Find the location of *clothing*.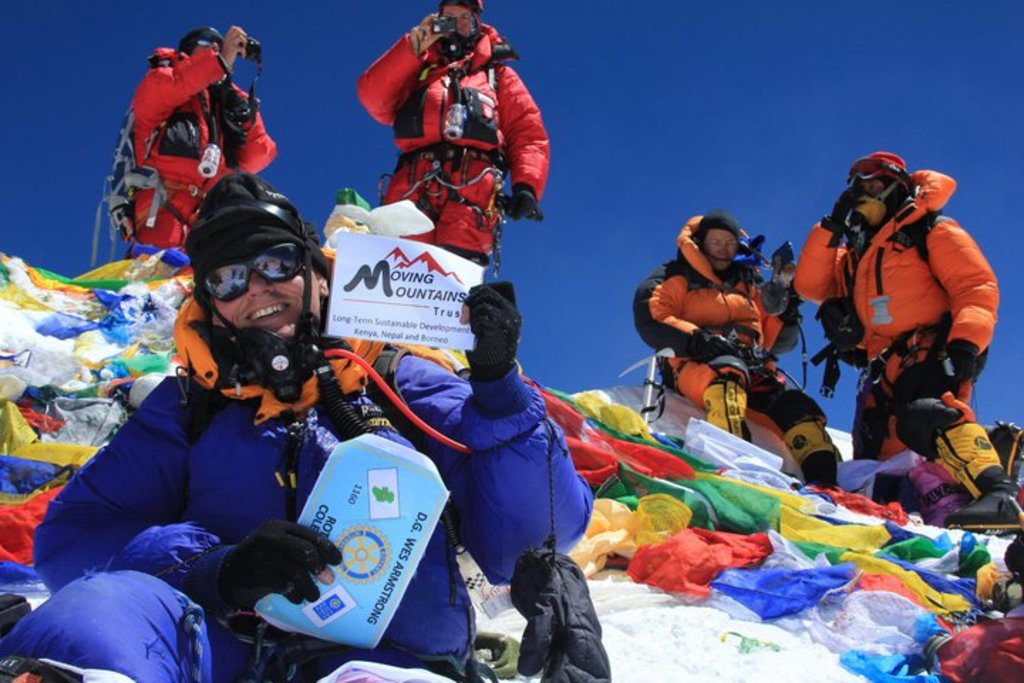
Location: (left=354, top=14, right=548, bottom=250).
